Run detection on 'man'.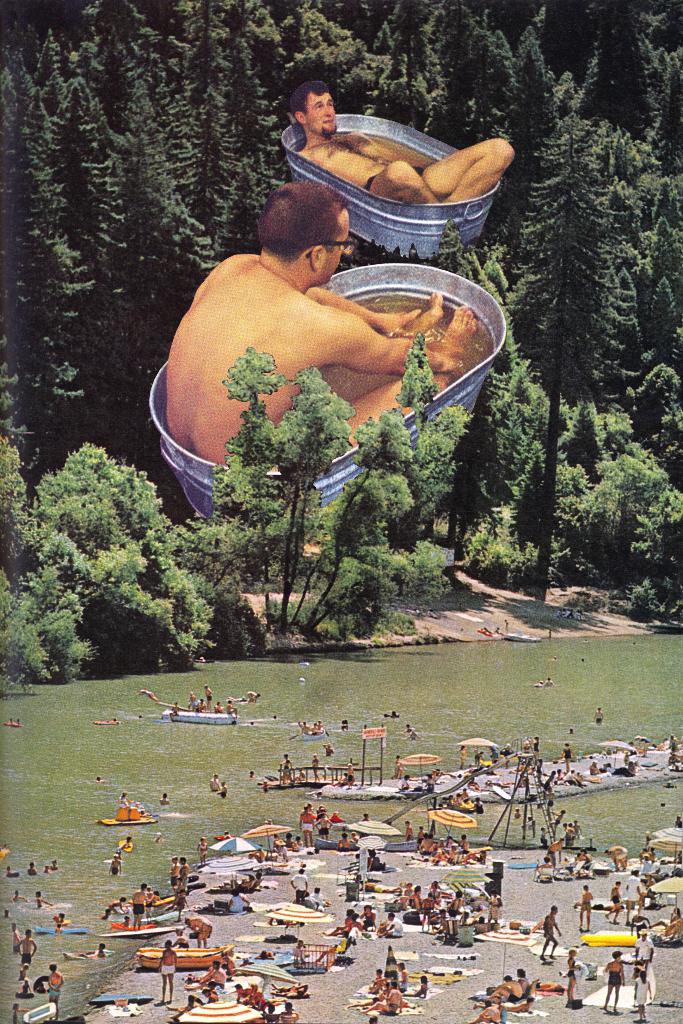
Result: [168,854,179,889].
